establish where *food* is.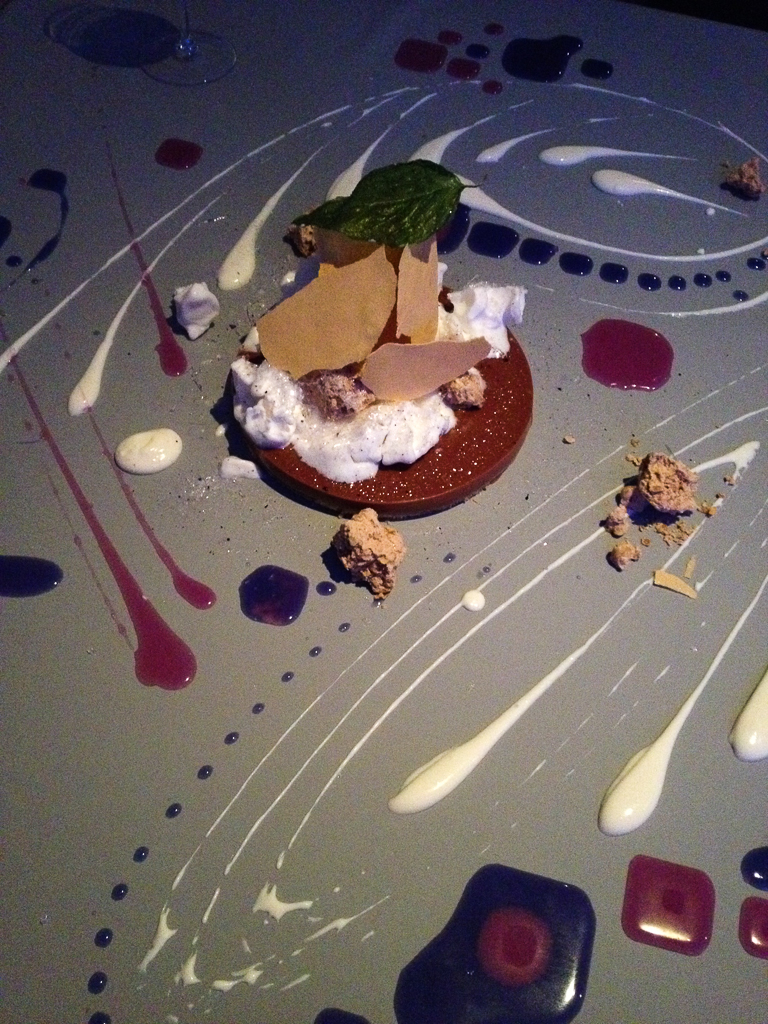
Established at 0:167:70:297.
